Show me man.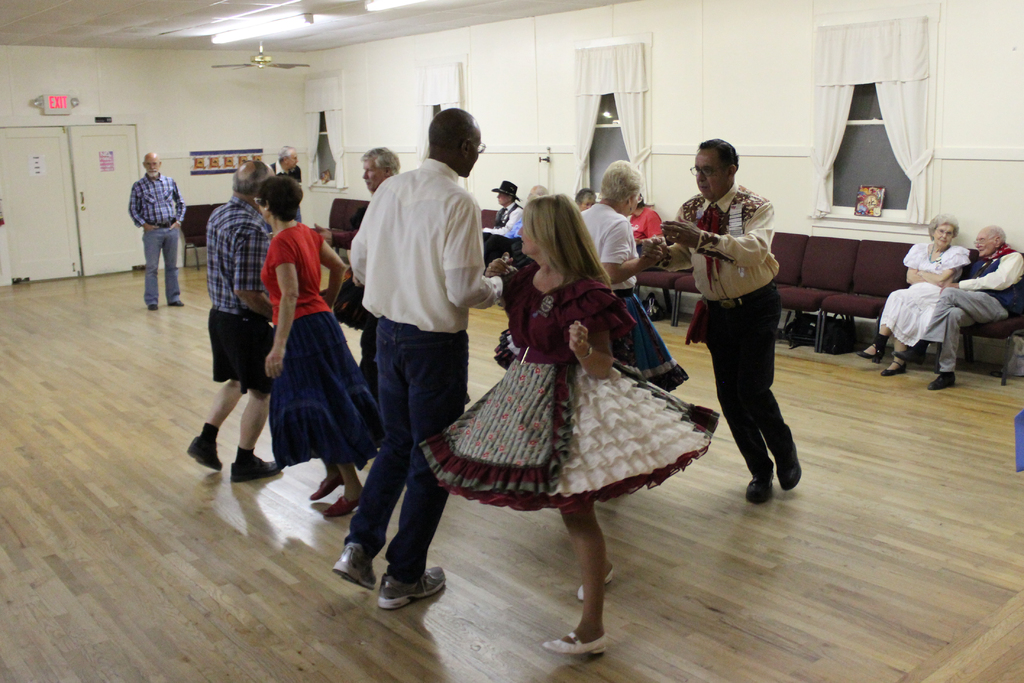
man is here: 924 224 1023 386.
